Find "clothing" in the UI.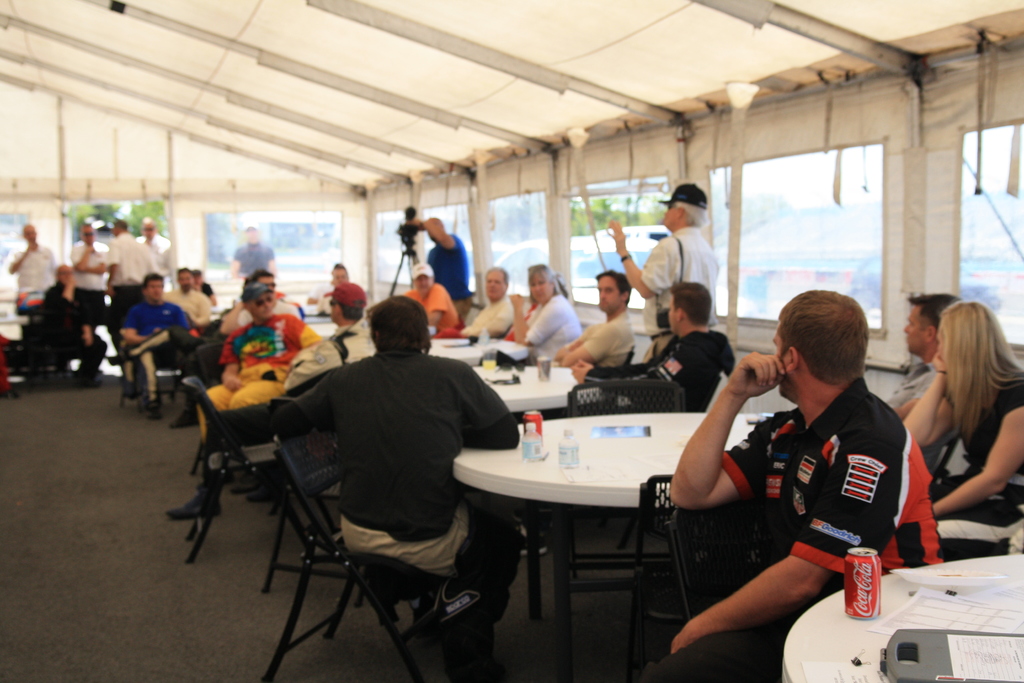
UI element at (282, 325, 371, 390).
